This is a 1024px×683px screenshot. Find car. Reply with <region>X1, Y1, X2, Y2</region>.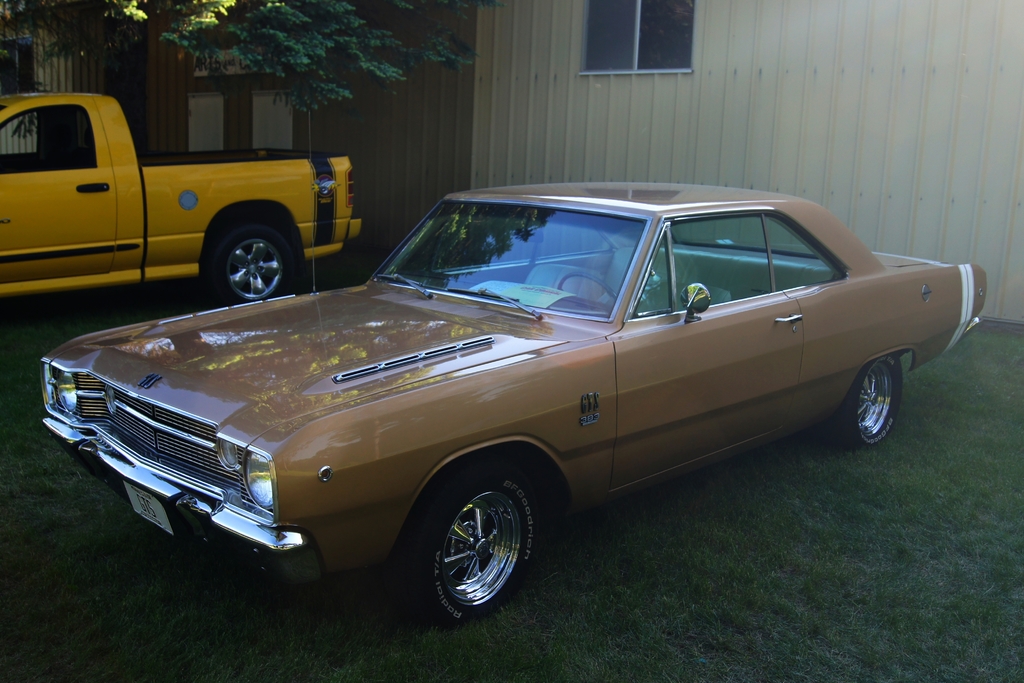
<region>5, 193, 980, 623</region>.
